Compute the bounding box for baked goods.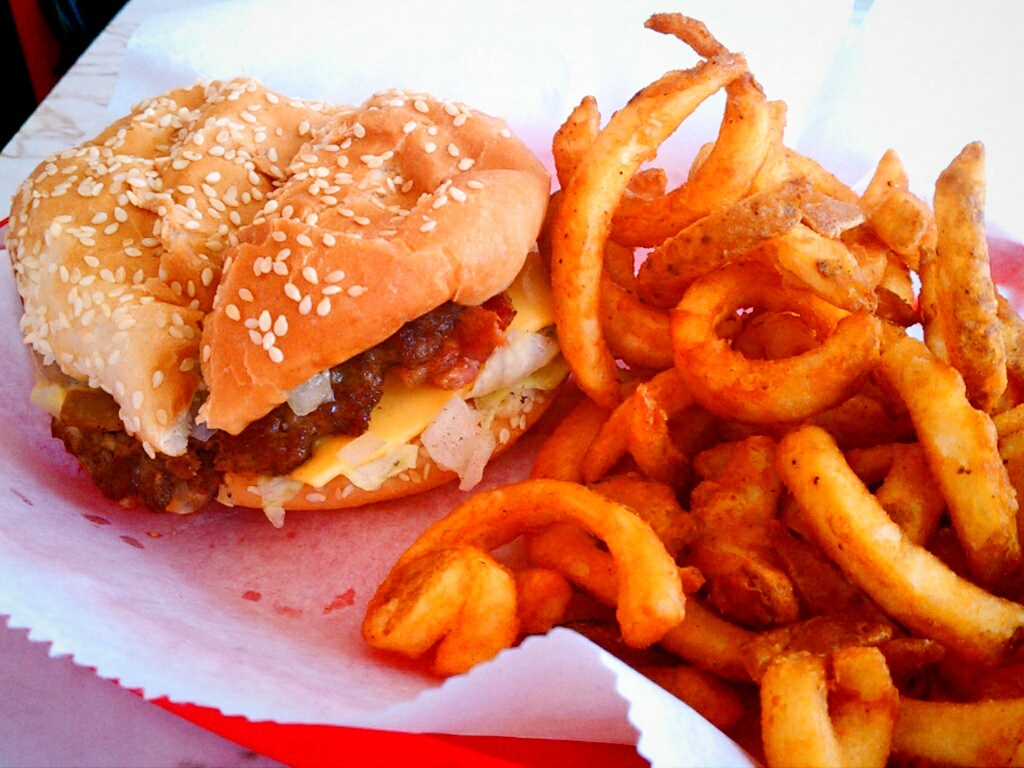
1:74:569:515.
